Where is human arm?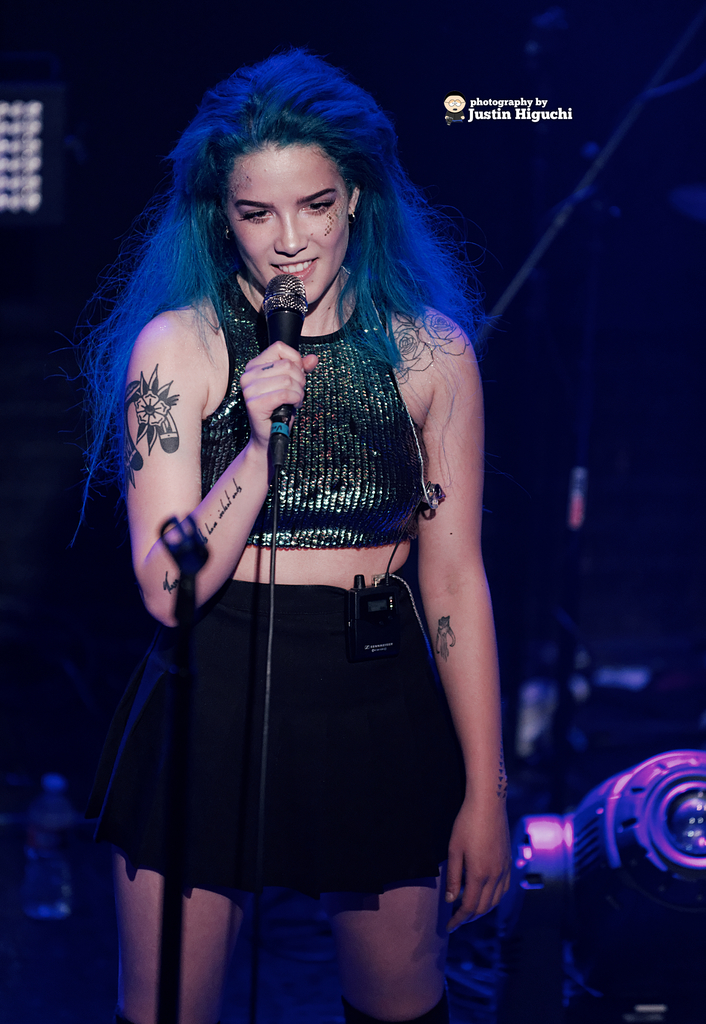
pyautogui.locateOnScreen(417, 326, 511, 947).
